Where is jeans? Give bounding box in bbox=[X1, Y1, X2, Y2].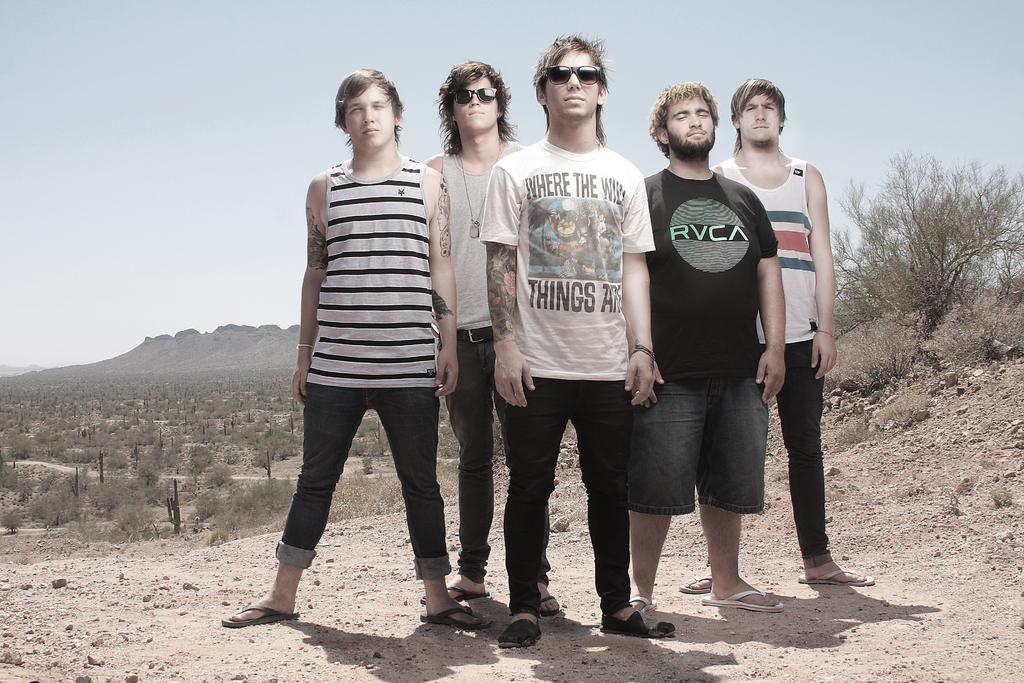
bbox=[452, 329, 548, 580].
